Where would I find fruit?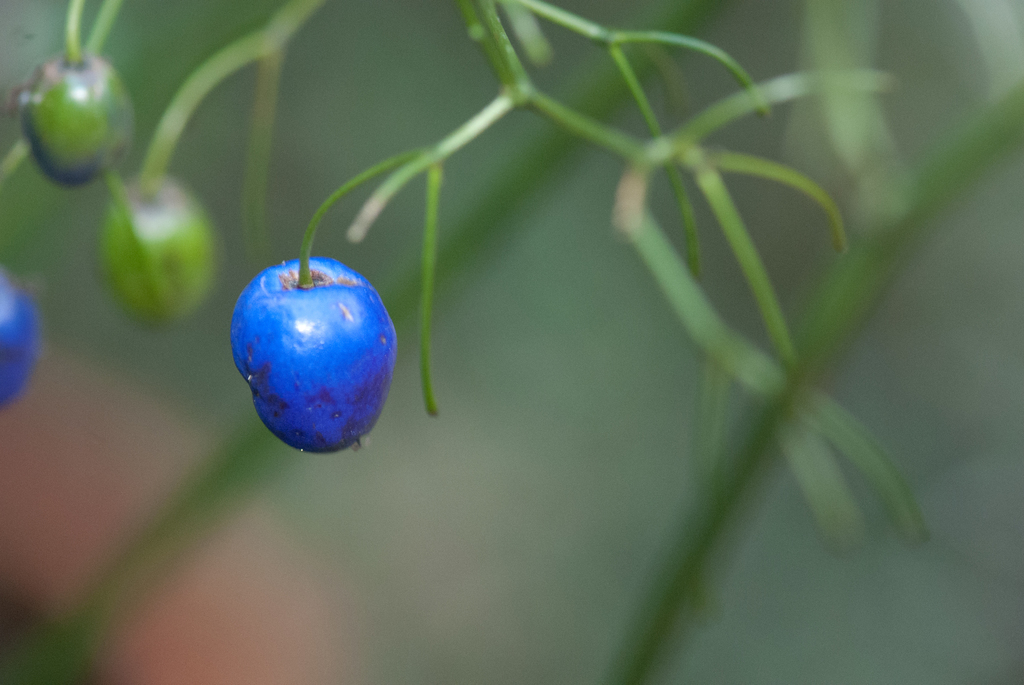
At bbox=[0, 272, 43, 405].
